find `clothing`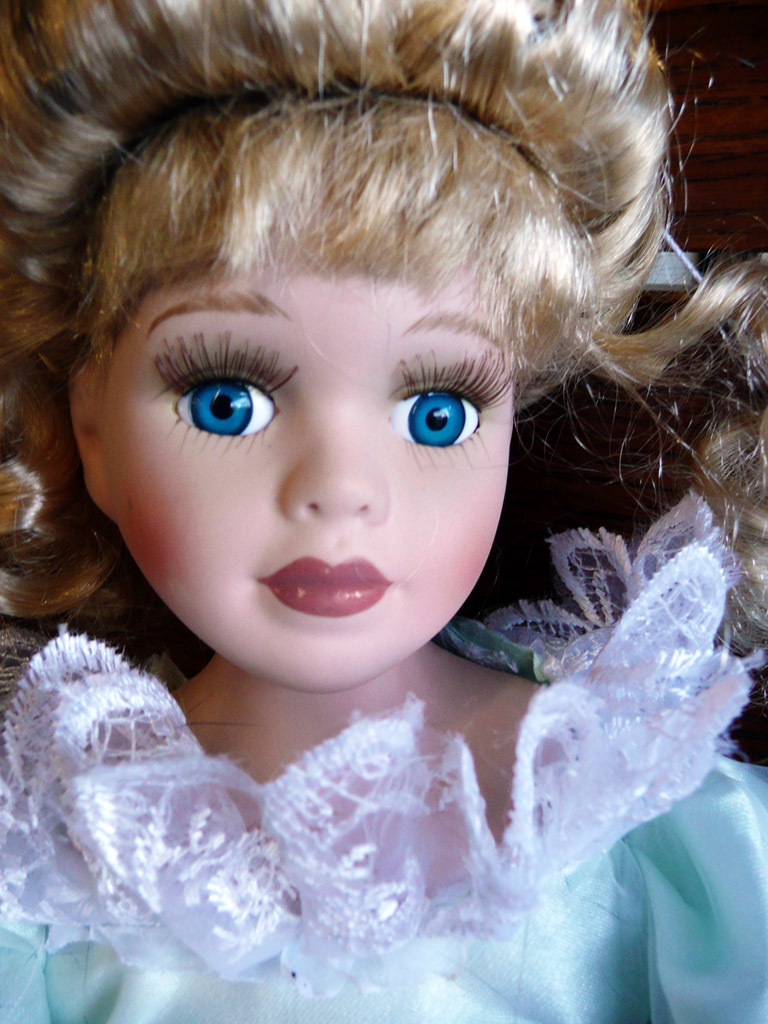
detection(0, 491, 767, 1023)
